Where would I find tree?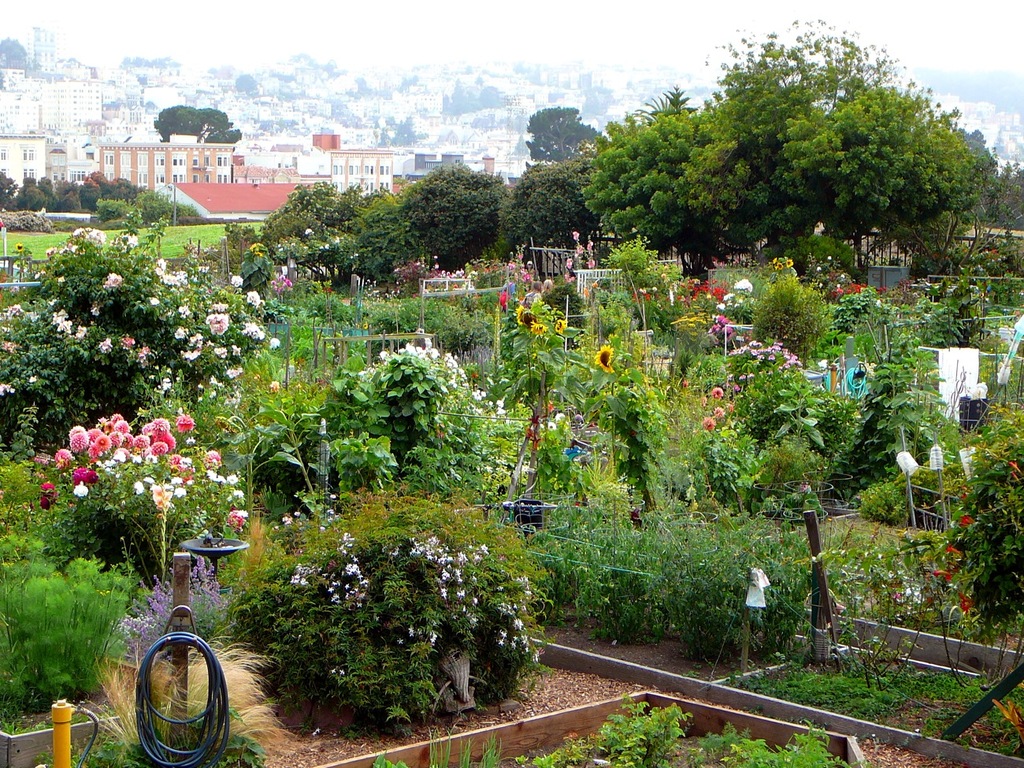
At {"left": 0, "top": 37, "right": 35, "bottom": 77}.
